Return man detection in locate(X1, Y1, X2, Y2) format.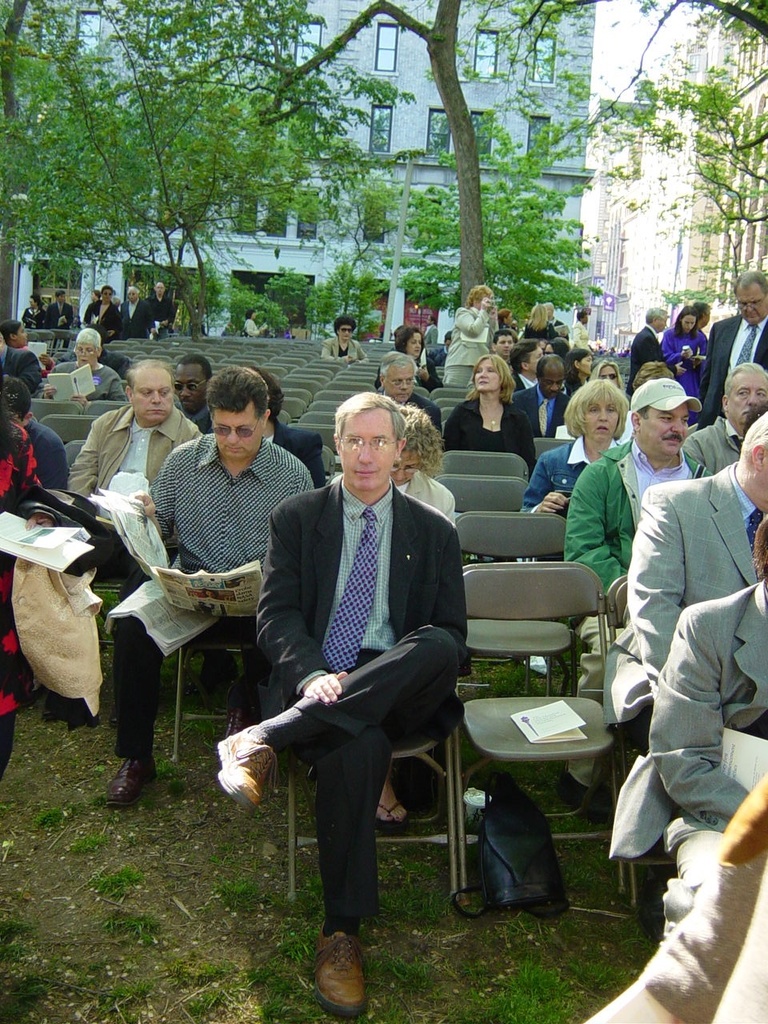
locate(630, 306, 673, 392).
